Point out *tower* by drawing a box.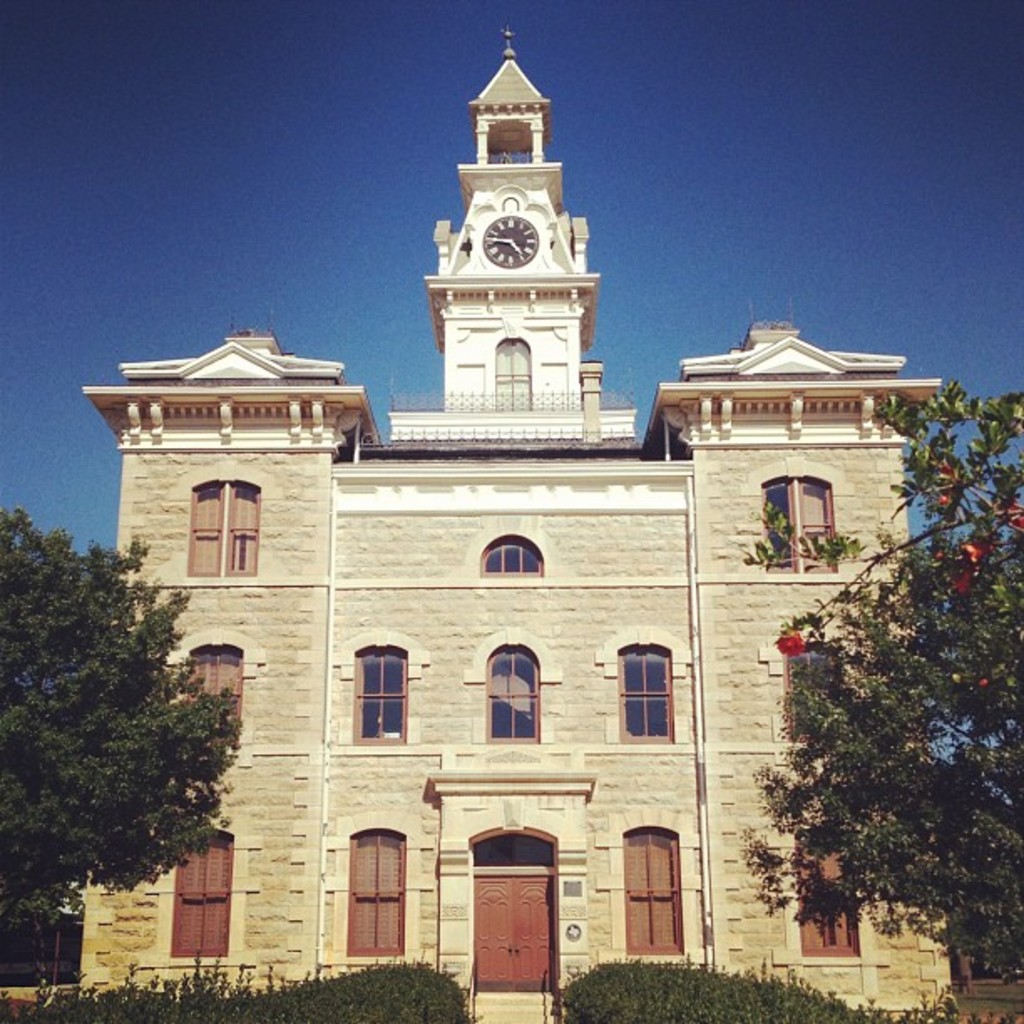
region(0, 2, 955, 1017).
